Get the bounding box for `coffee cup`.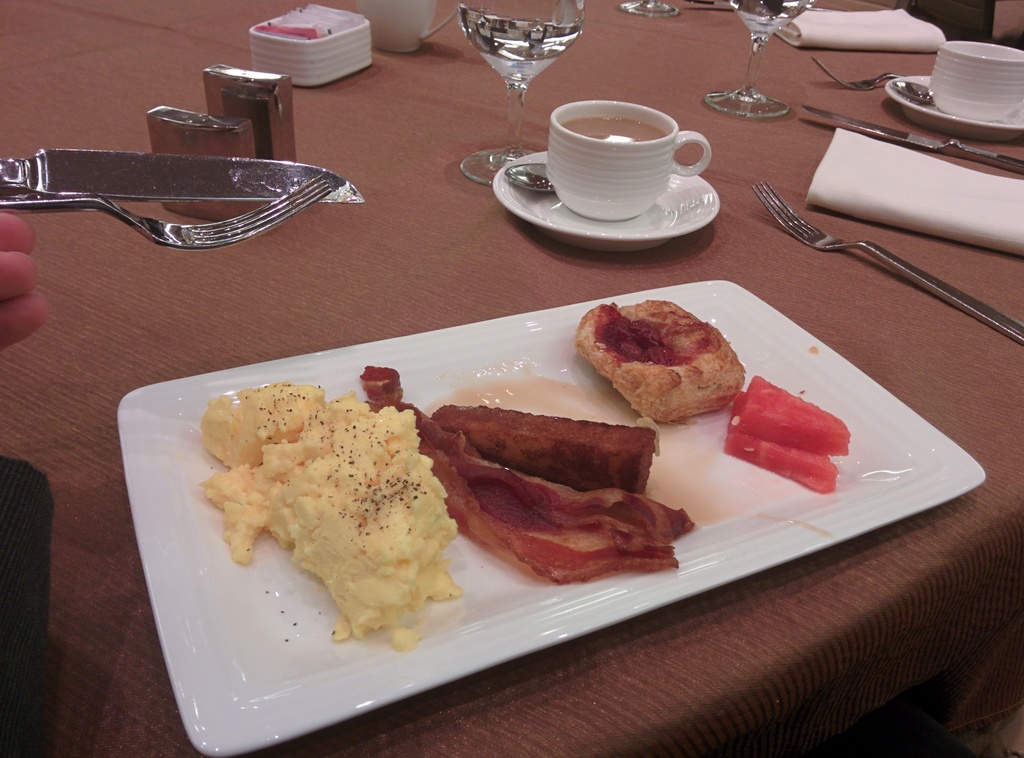
region(541, 96, 715, 221).
